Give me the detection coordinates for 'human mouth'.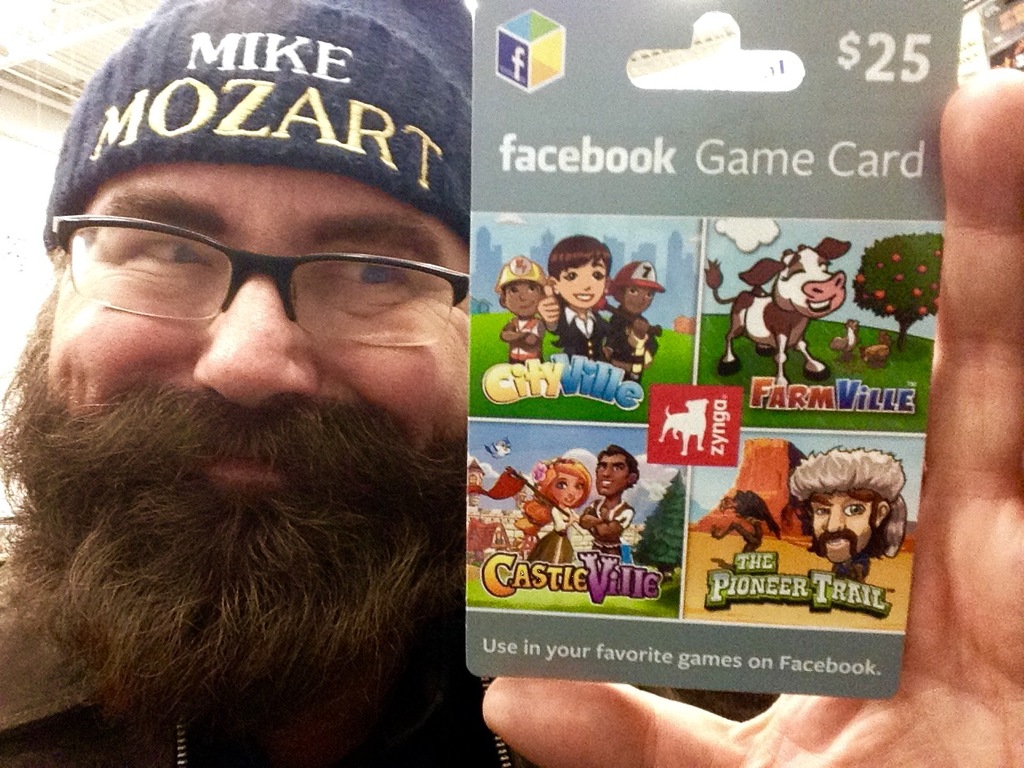
818, 538, 853, 546.
